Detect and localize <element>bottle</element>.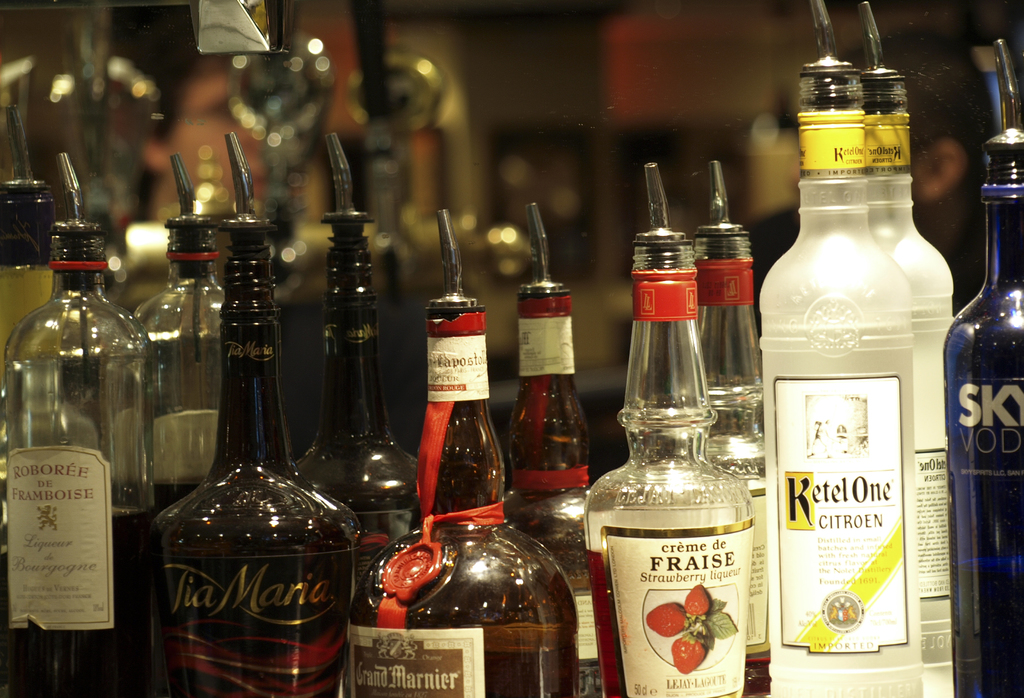
Localized at [x1=671, y1=160, x2=767, y2=697].
